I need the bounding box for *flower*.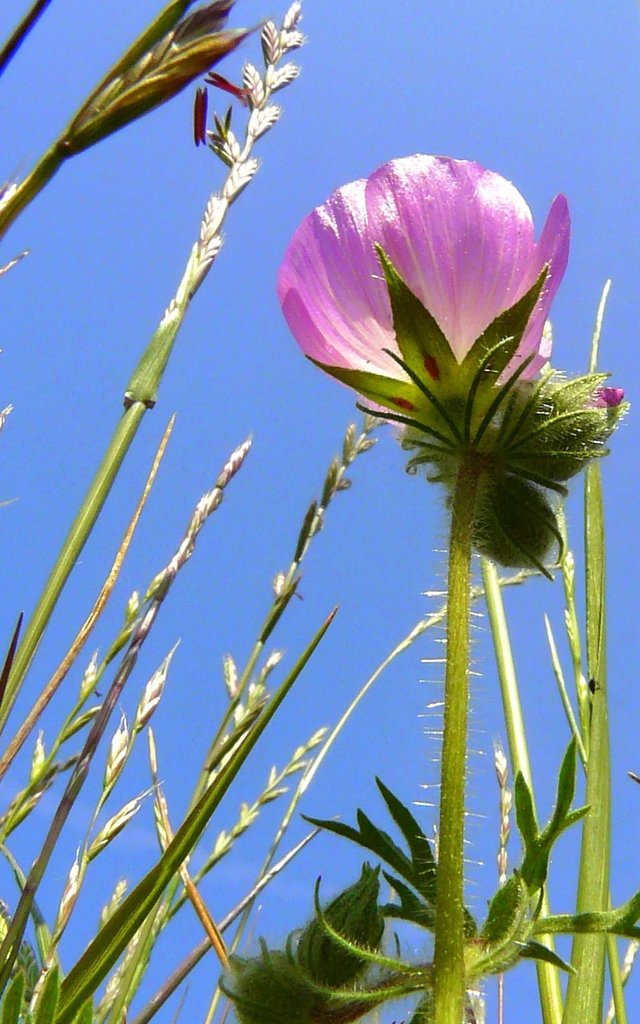
Here it is: [269,151,570,404].
